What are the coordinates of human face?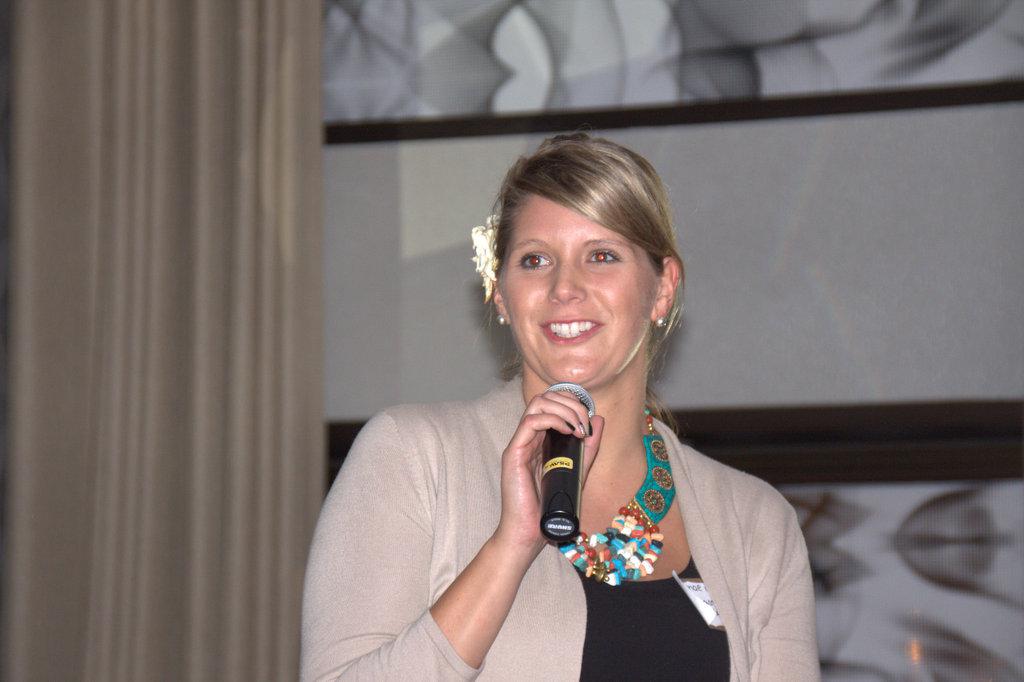
[x1=495, y1=195, x2=657, y2=388].
